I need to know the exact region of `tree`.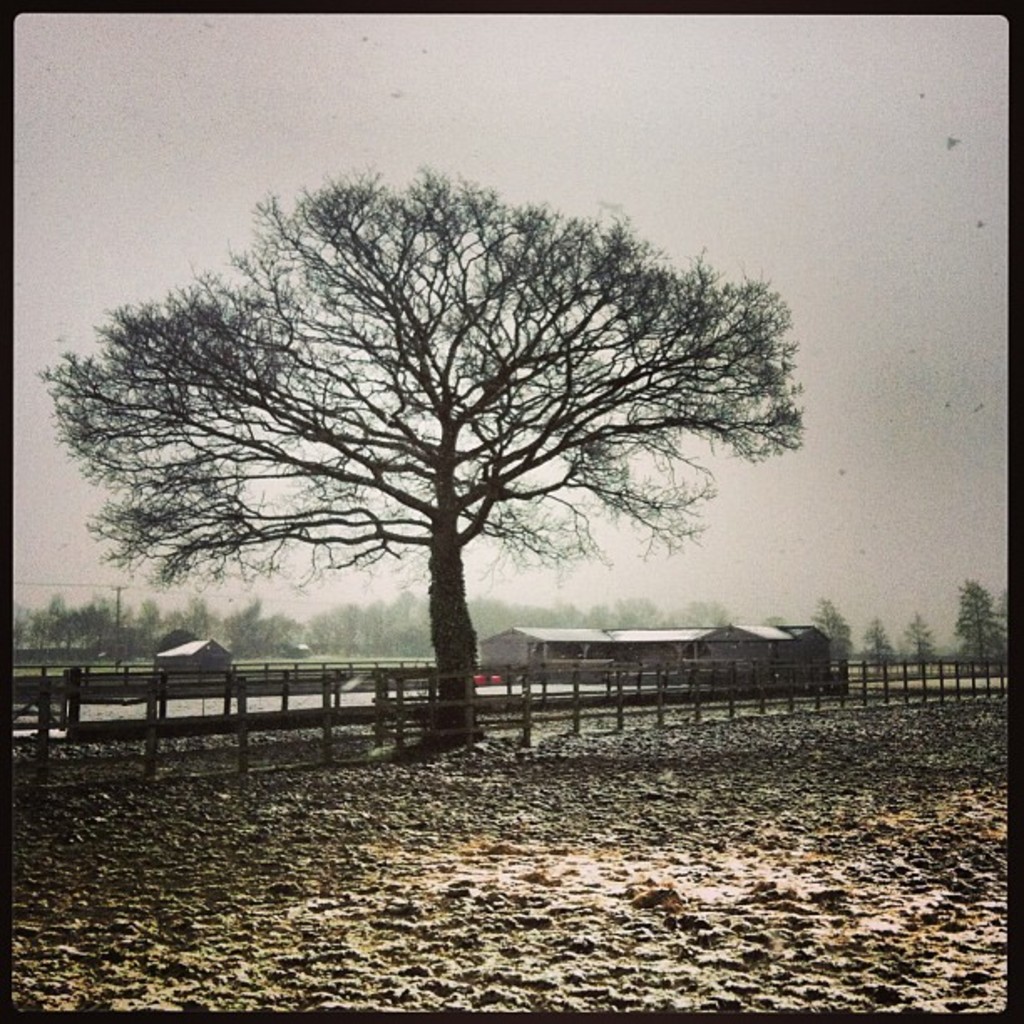
Region: {"x1": 136, "y1": 599, "x2": 152, "y2": 632}.
